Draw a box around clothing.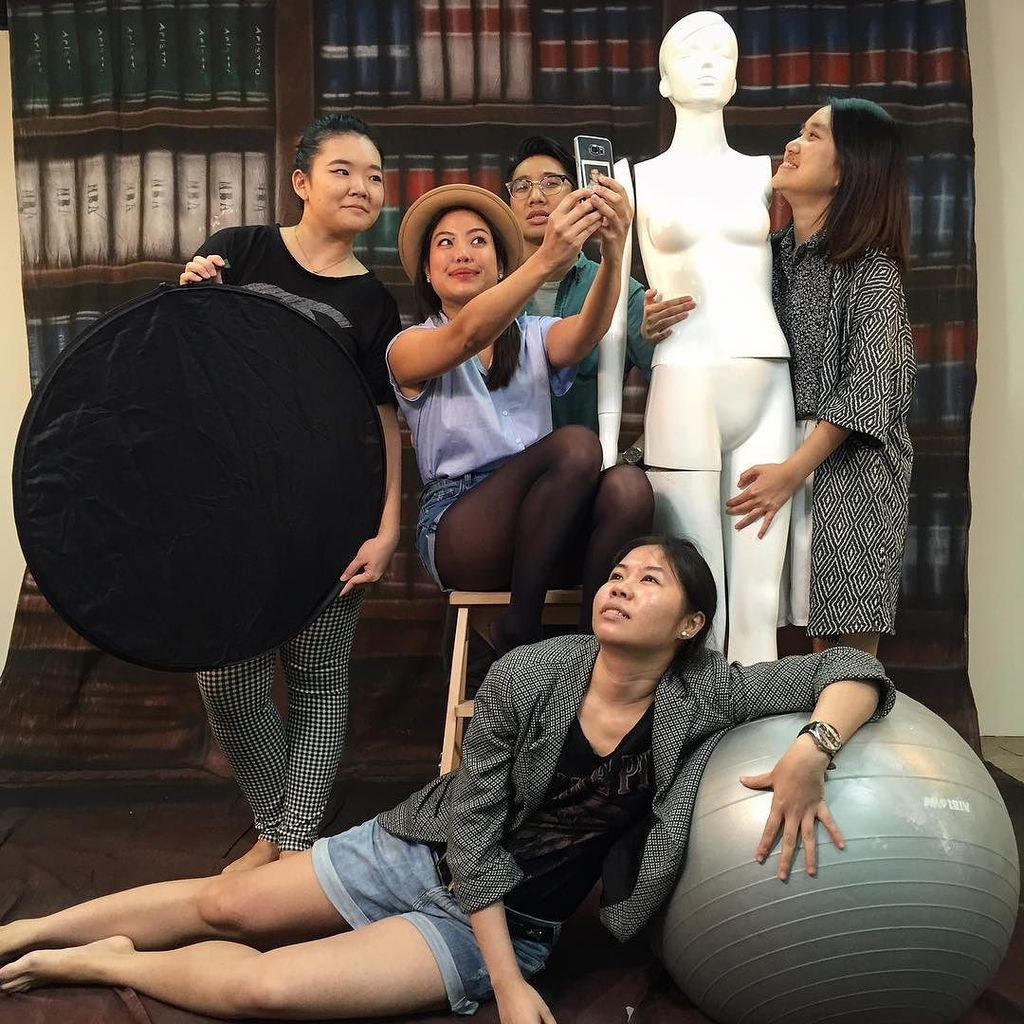
(380, 298, 594, 585).
